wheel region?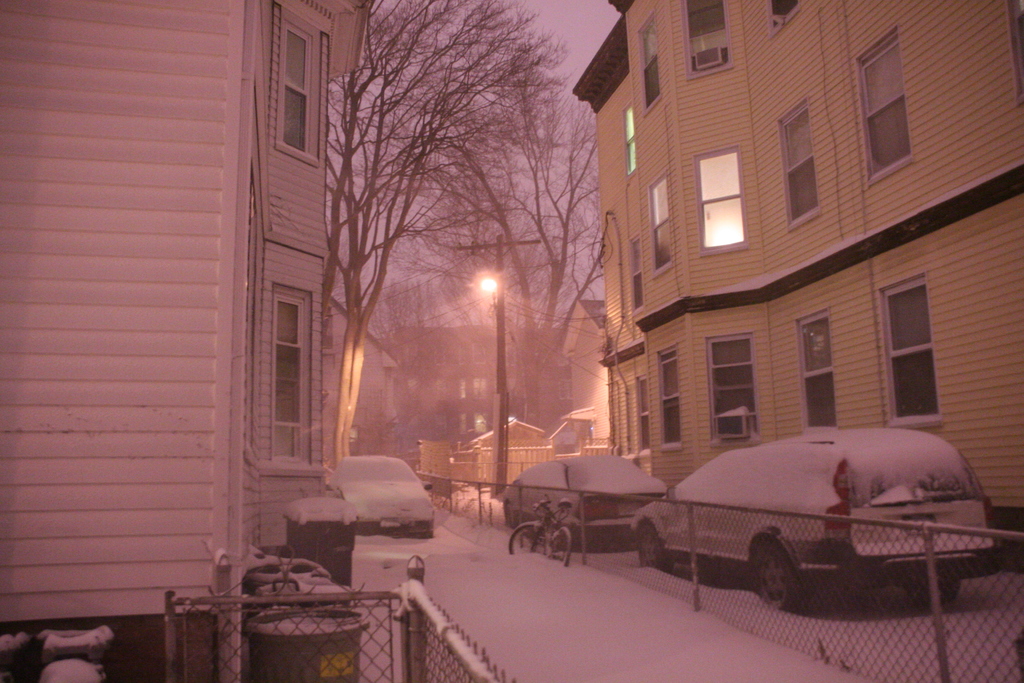
left=756, top=546, right=802, bottom=612
